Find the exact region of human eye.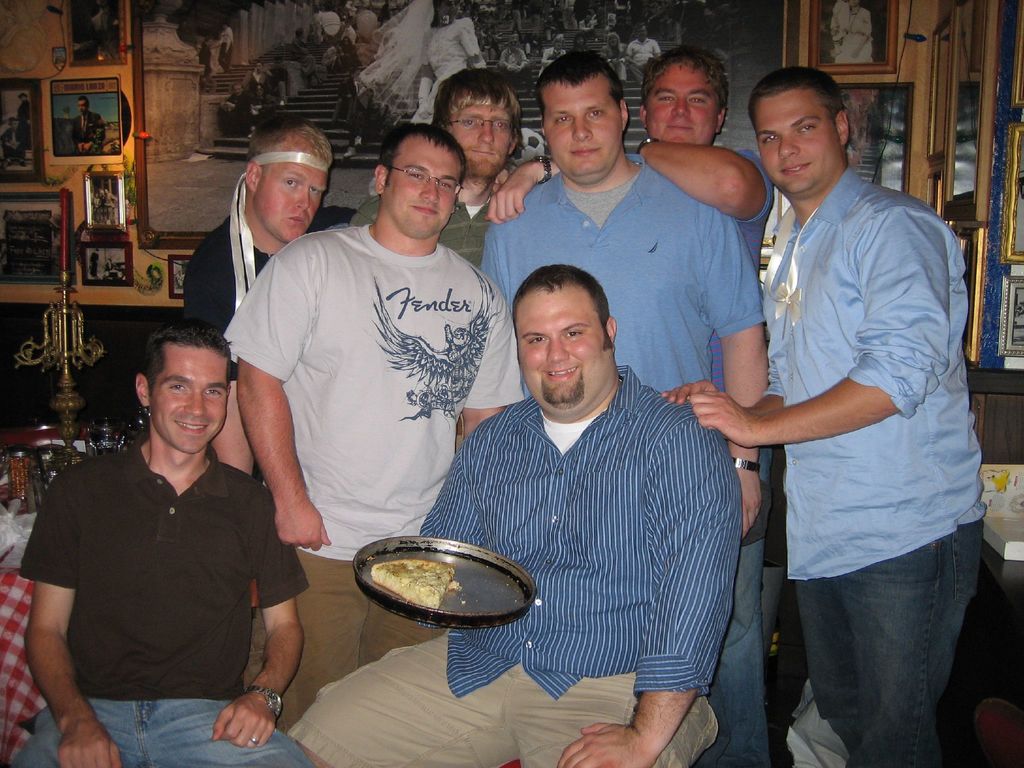
Exact region: {"left": 285, "top": 177, "right": 296, "bottom": 187}.
